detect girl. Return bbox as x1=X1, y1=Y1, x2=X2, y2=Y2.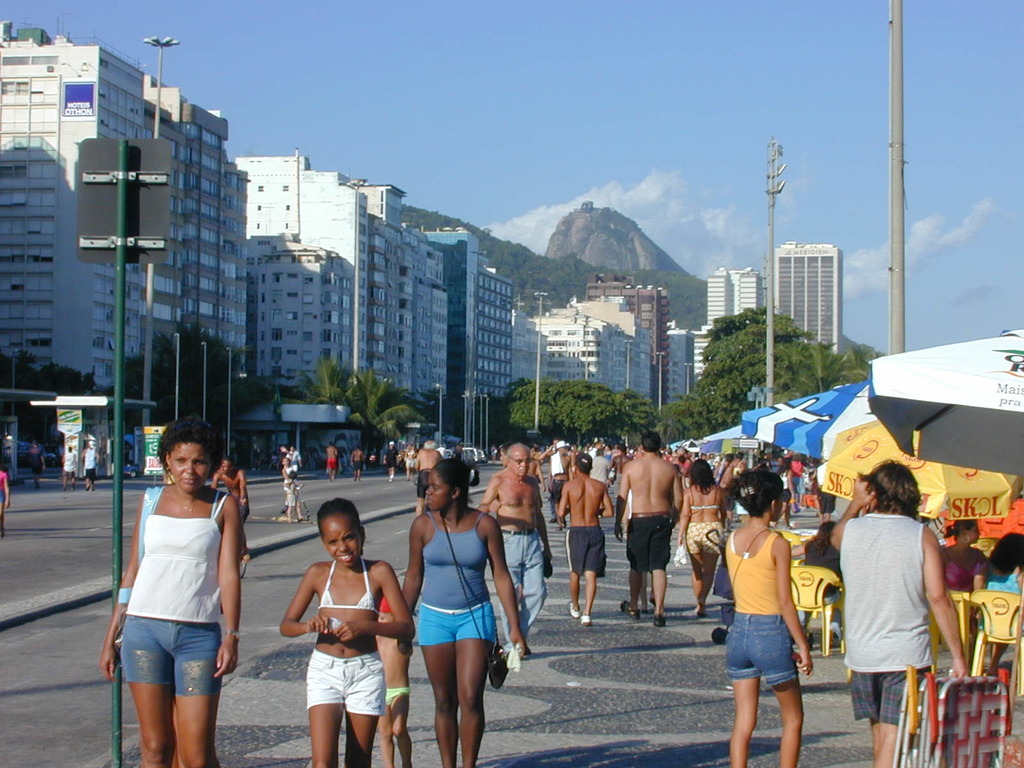
x1=987, y1=531, x2=1023, y2=597.
